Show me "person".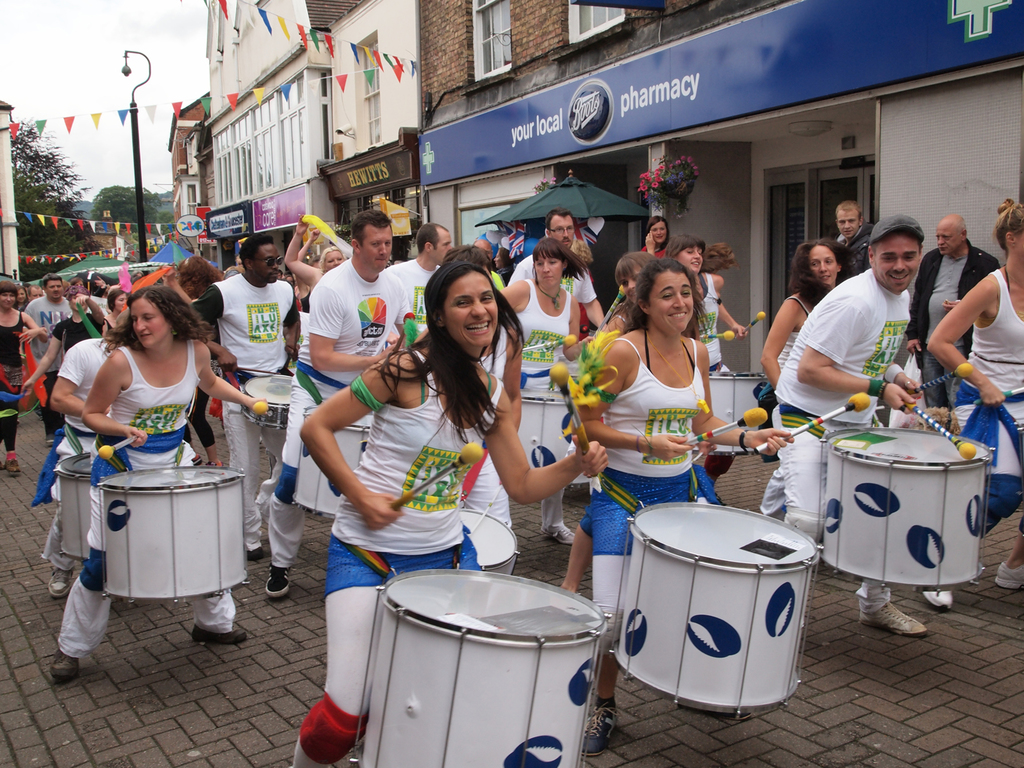
"person" is here: [385, 222, 450, 332].
